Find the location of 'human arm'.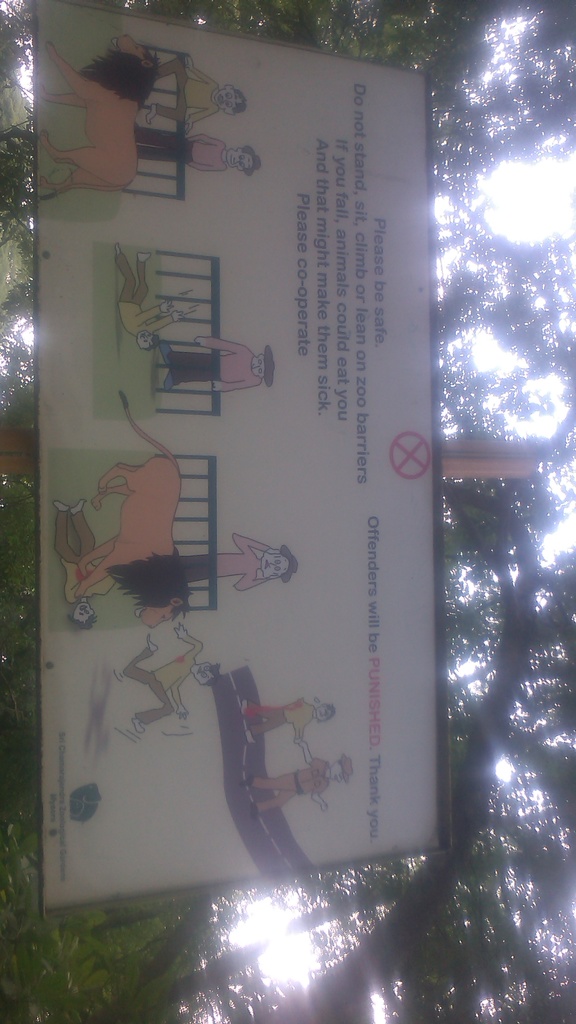
Location: {"x1": 234, "y1": 532, "x2": 278, "y2": 554}.
